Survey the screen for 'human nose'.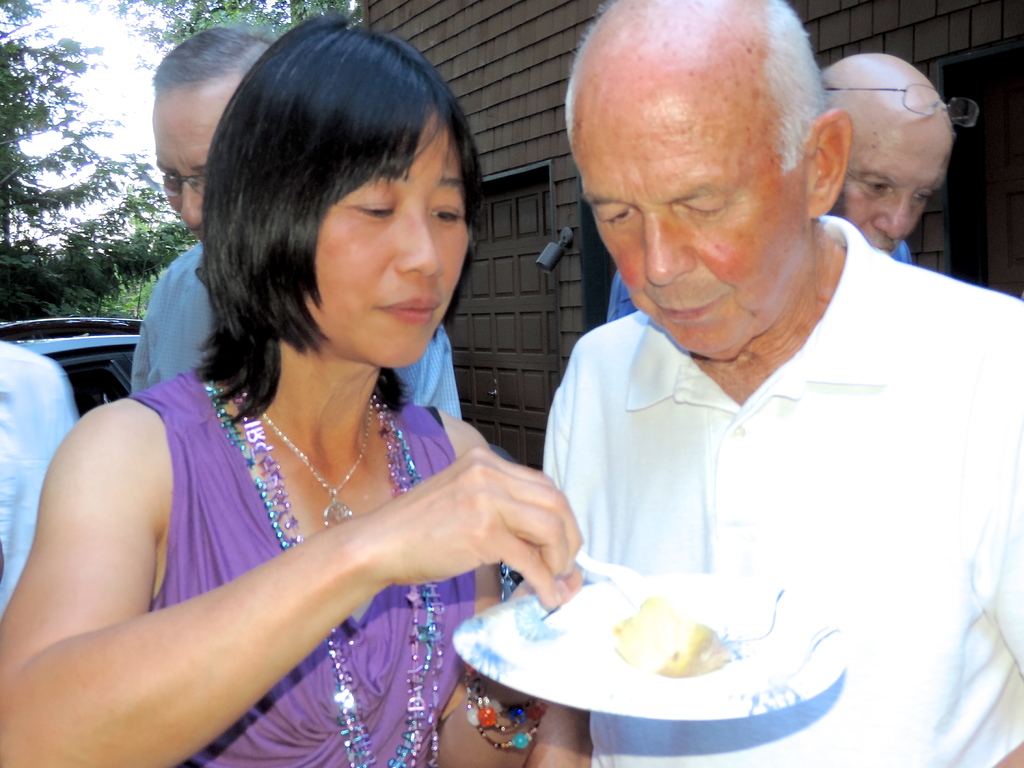
Survey found: box=[644, 212, 696, 285].
